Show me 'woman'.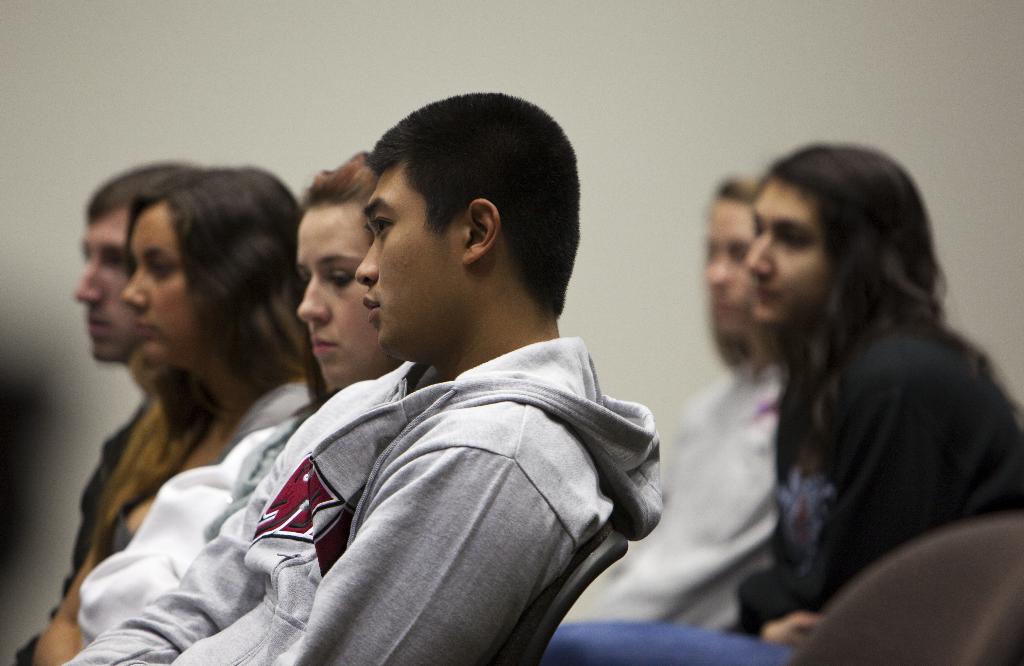
'woman' is here: Rect(201, 154, 407, 546).
